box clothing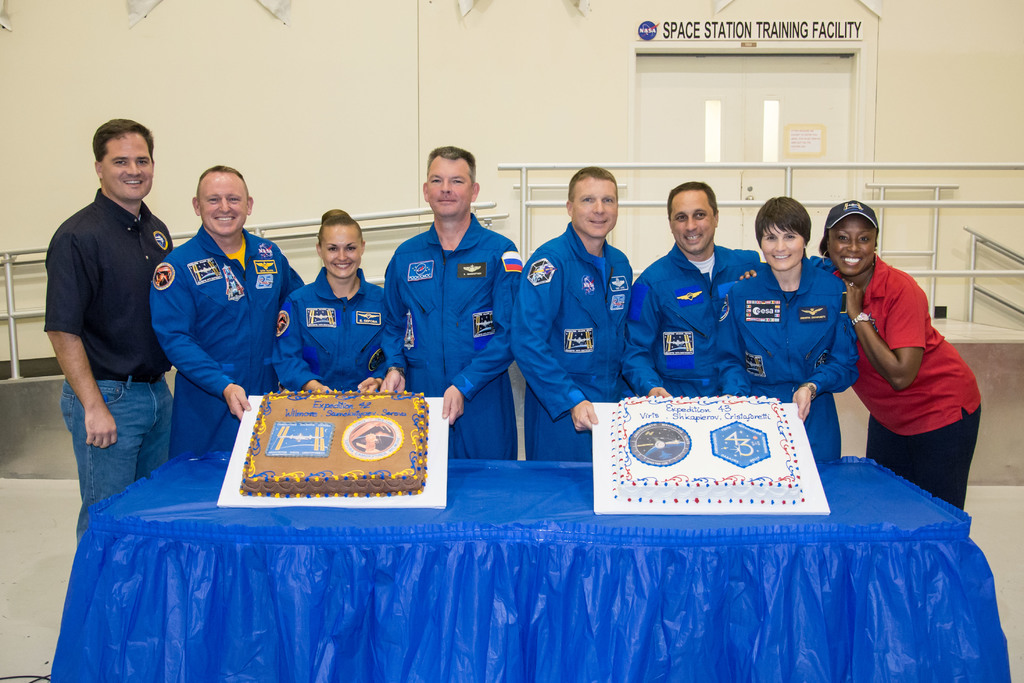
<region>266, 263, 390, 378</region>
